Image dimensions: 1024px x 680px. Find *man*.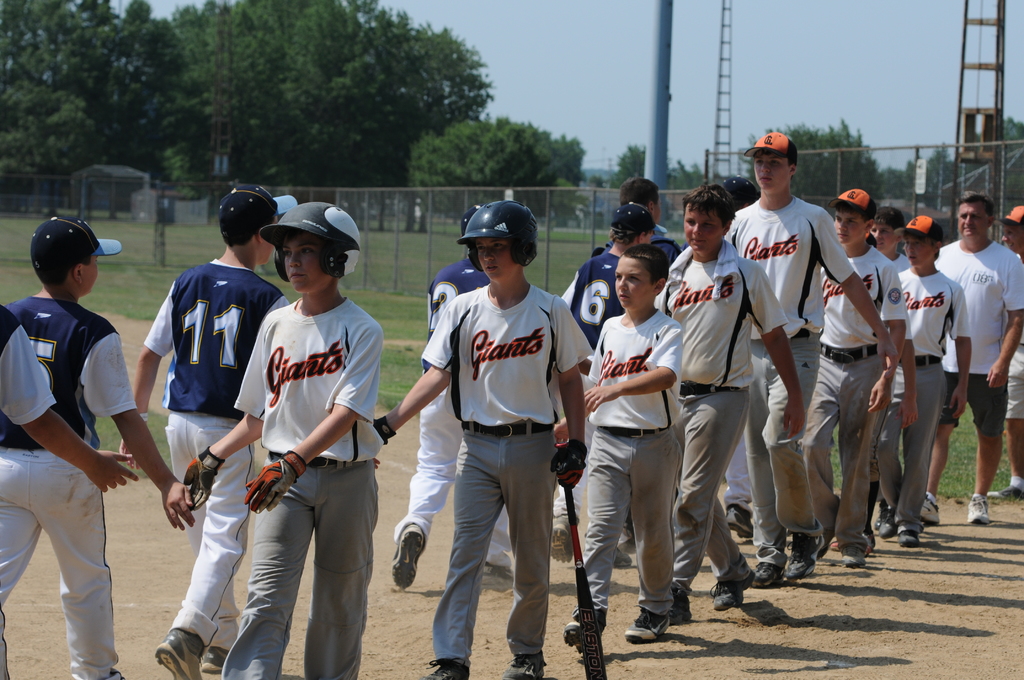
931 193 1023 526.
